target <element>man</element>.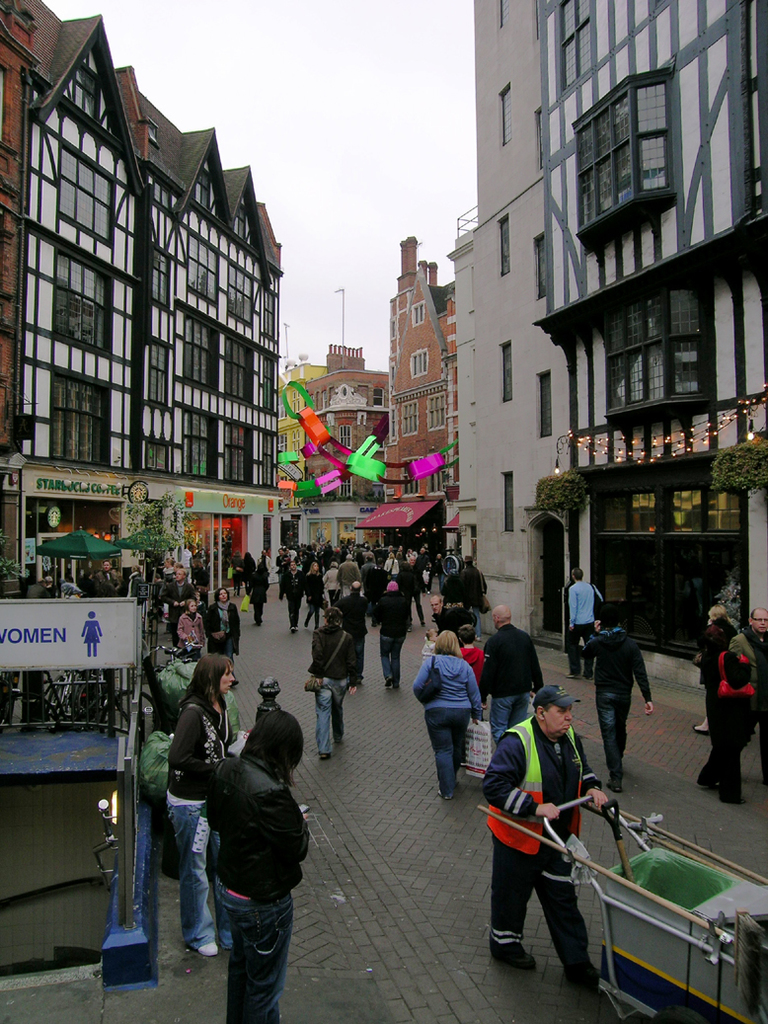
Target region: {"x1": 256, "y1": 548, "x2": 275, "y2": 587}.
